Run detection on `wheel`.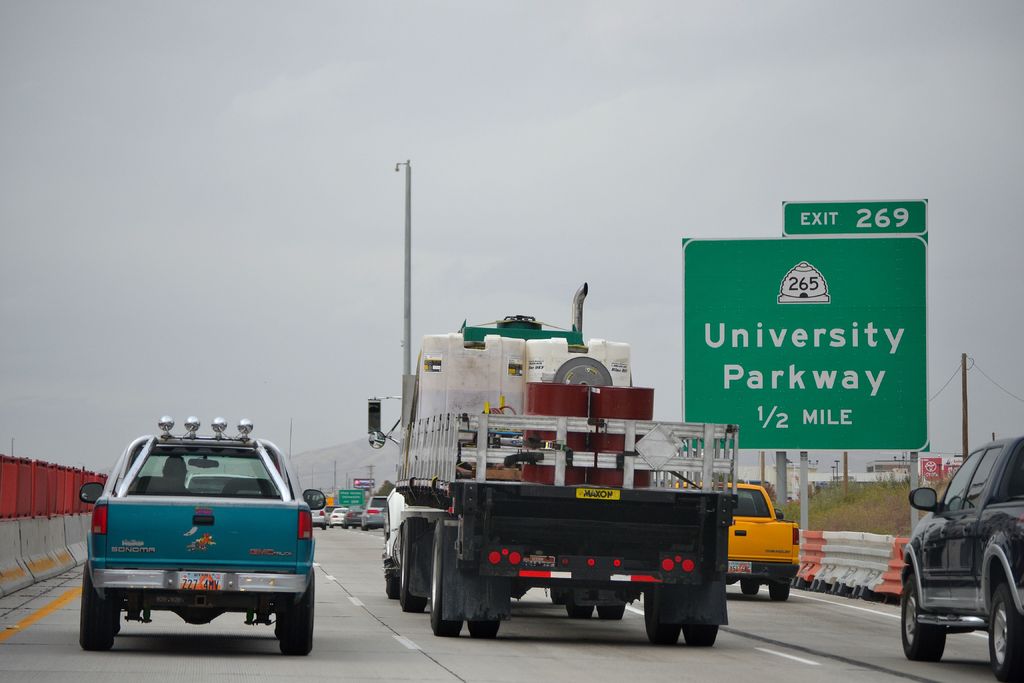
Result: [576,602,626,625].
